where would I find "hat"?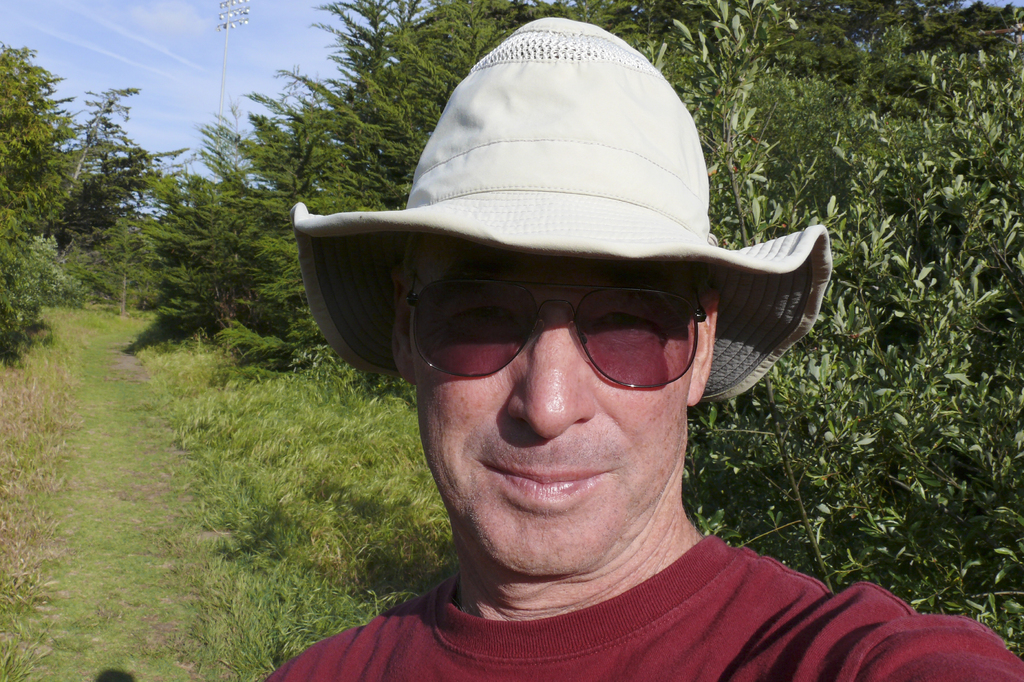
At crop(293, 19, 833, 402).
